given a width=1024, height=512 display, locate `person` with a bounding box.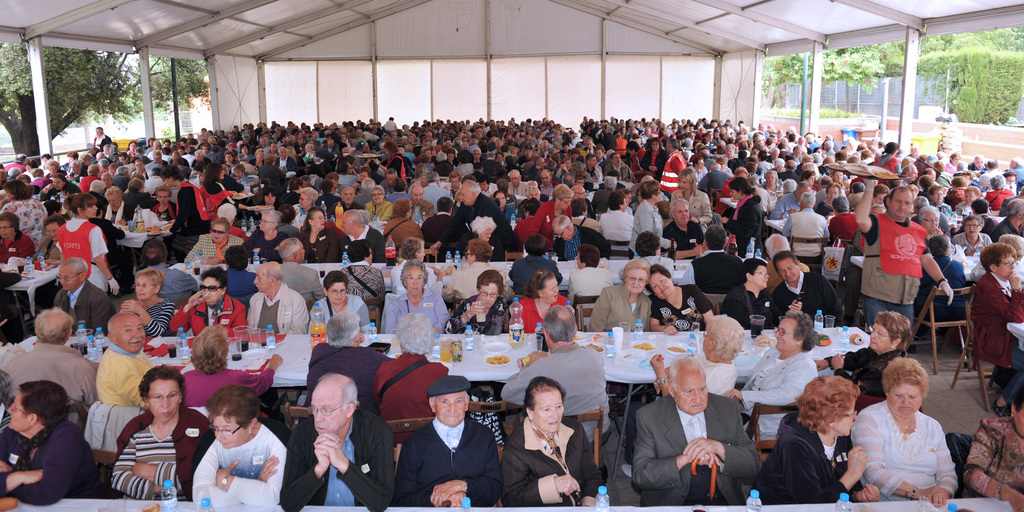
Located: Rect(225, 245, 257, 304).
